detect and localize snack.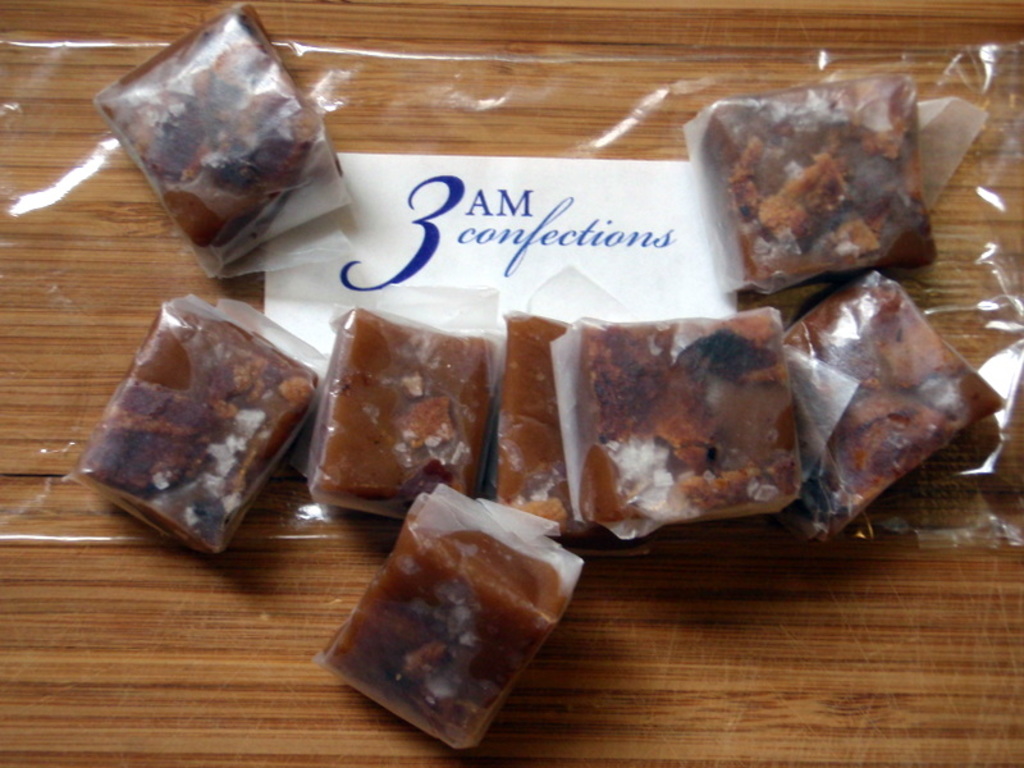
Localized at select_region(82, 300, 317, 562).
